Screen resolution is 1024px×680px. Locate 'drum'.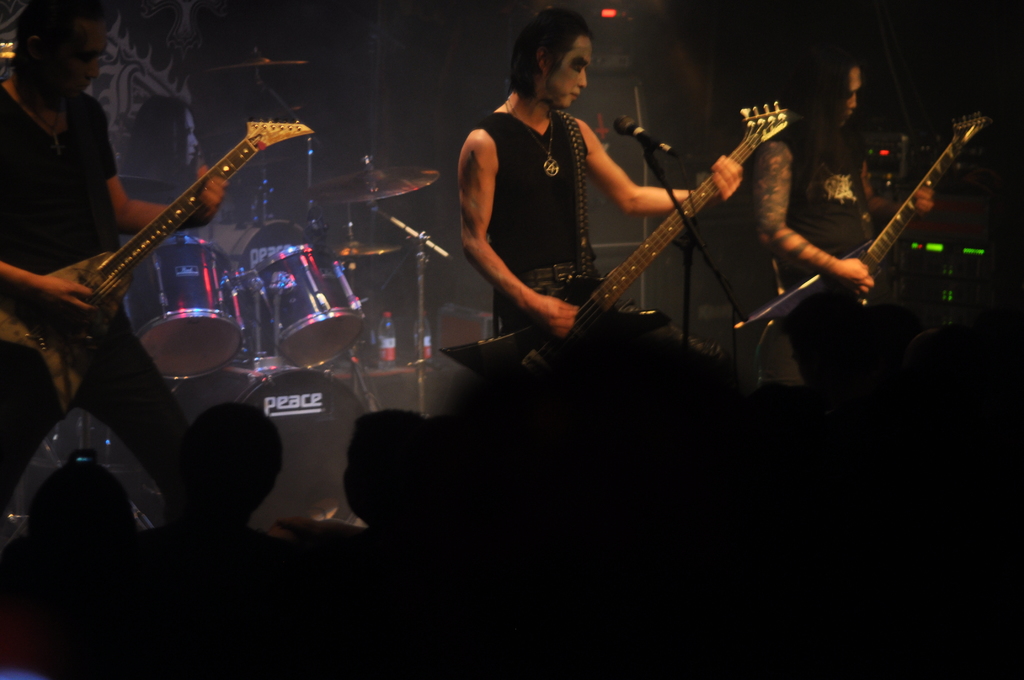
crop(126, 234, 247, 381).
